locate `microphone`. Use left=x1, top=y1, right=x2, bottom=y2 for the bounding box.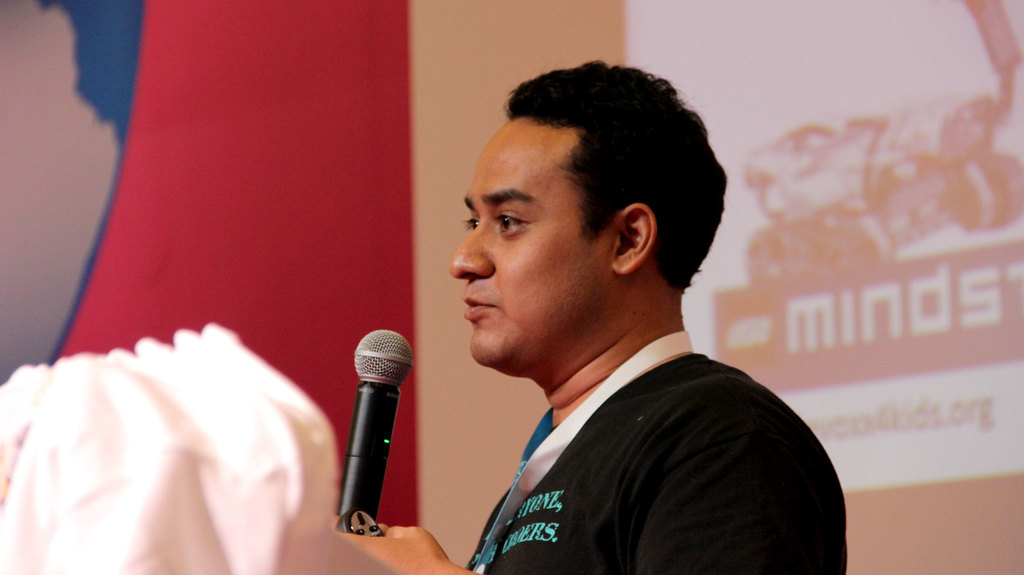
left=326, top=321, right=419, bottom=530.
